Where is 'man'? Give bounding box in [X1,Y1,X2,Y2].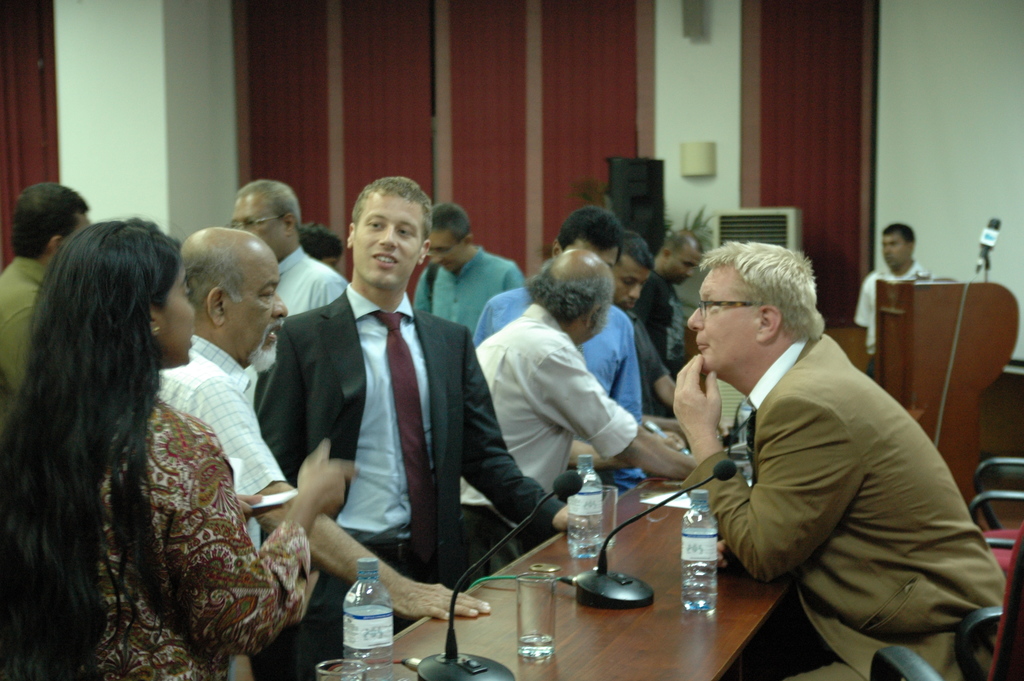
[845,218,952,376].
